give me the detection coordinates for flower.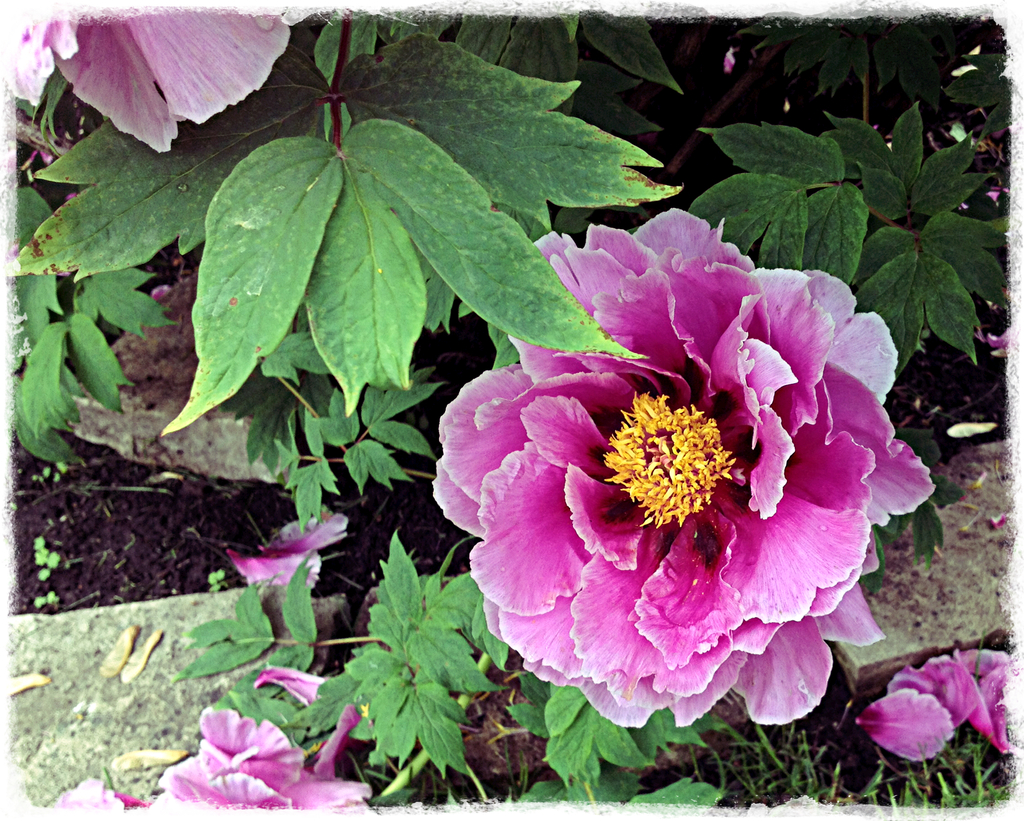
[252,667,333,700].
